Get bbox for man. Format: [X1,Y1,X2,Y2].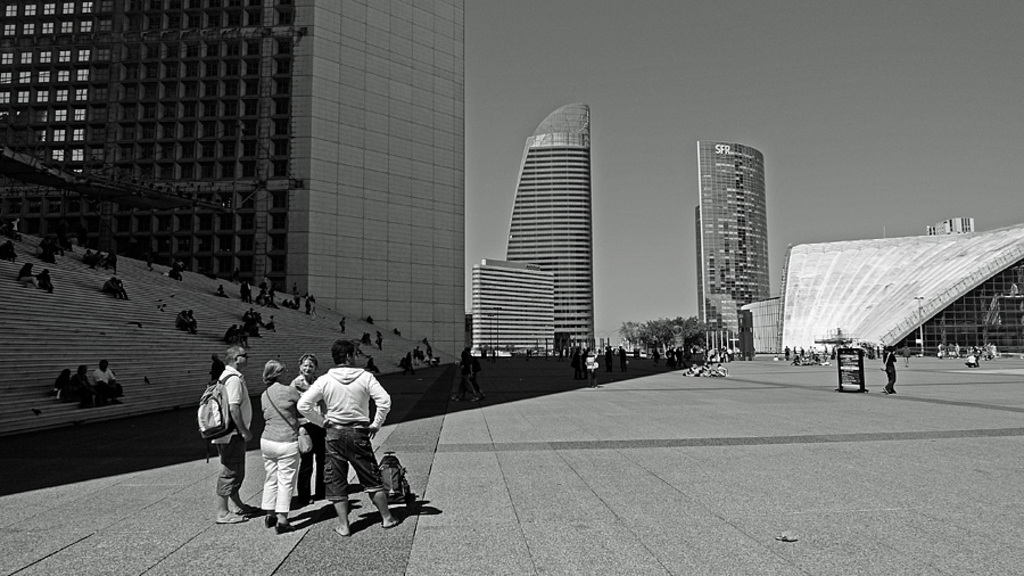
[975,345,982,363].
